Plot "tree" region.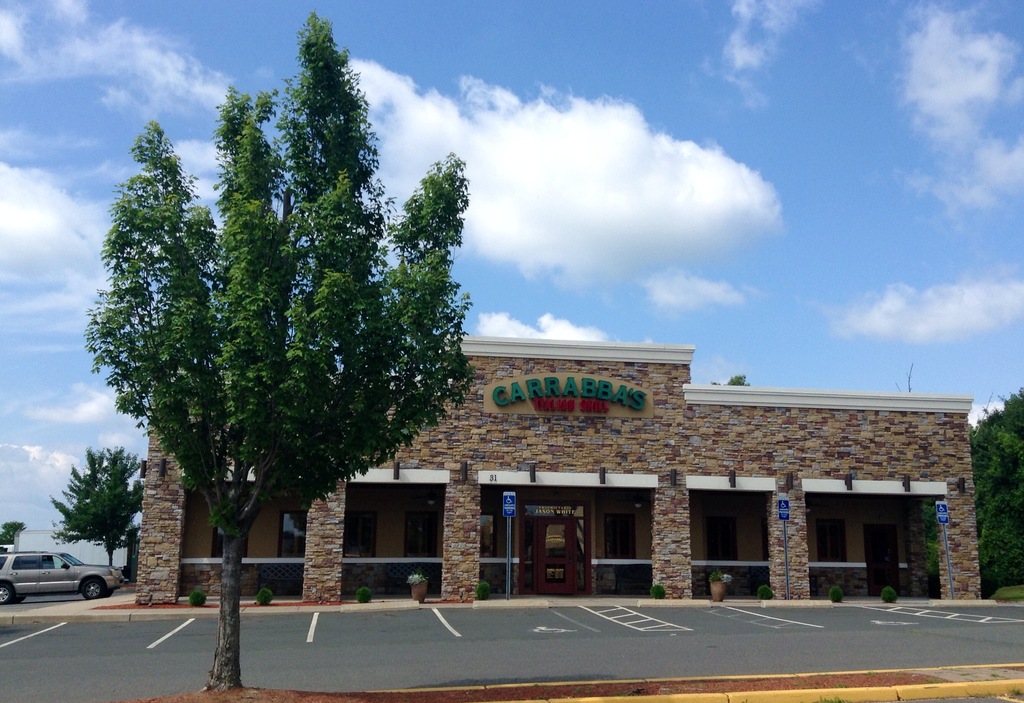
Plotted at [left=964, top=376, right=1023, bottom=593].
